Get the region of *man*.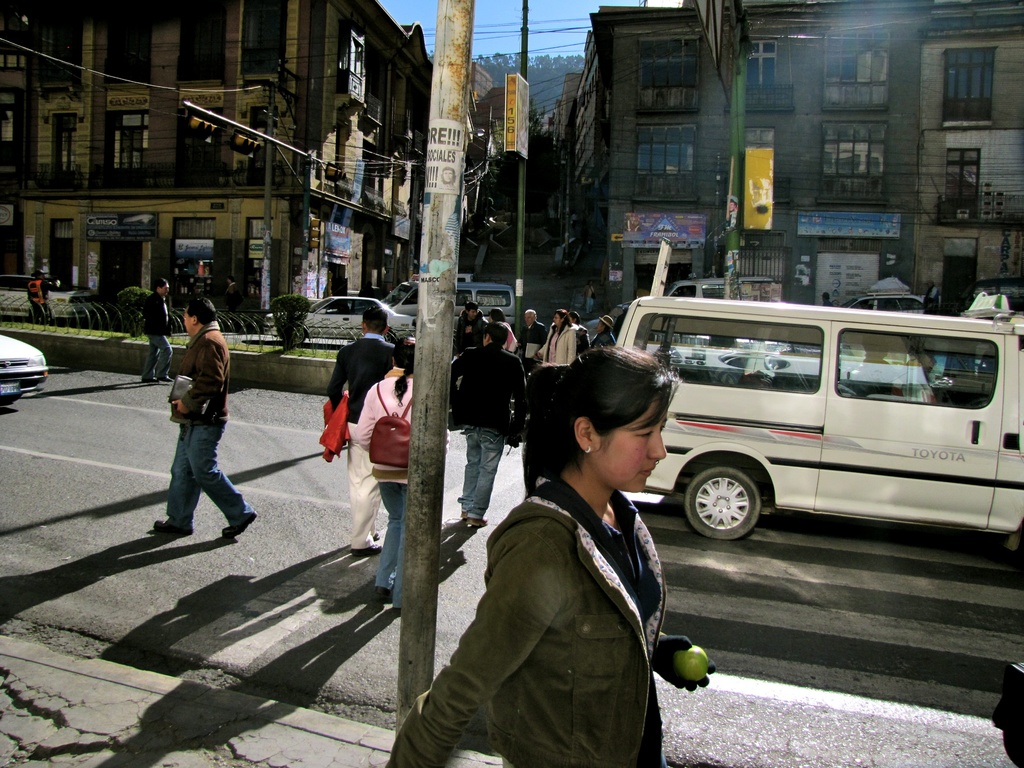
<box>154,298,257,541</box>.
